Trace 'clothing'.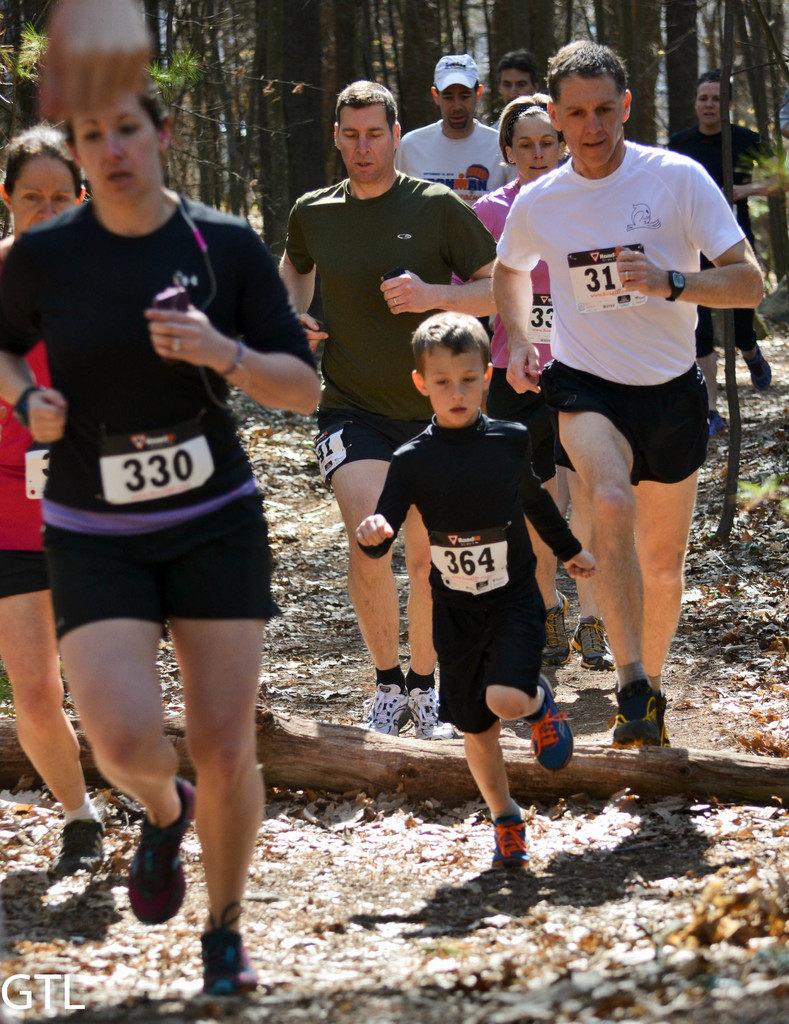
Traced to box=[667, 115, 755, 339].
